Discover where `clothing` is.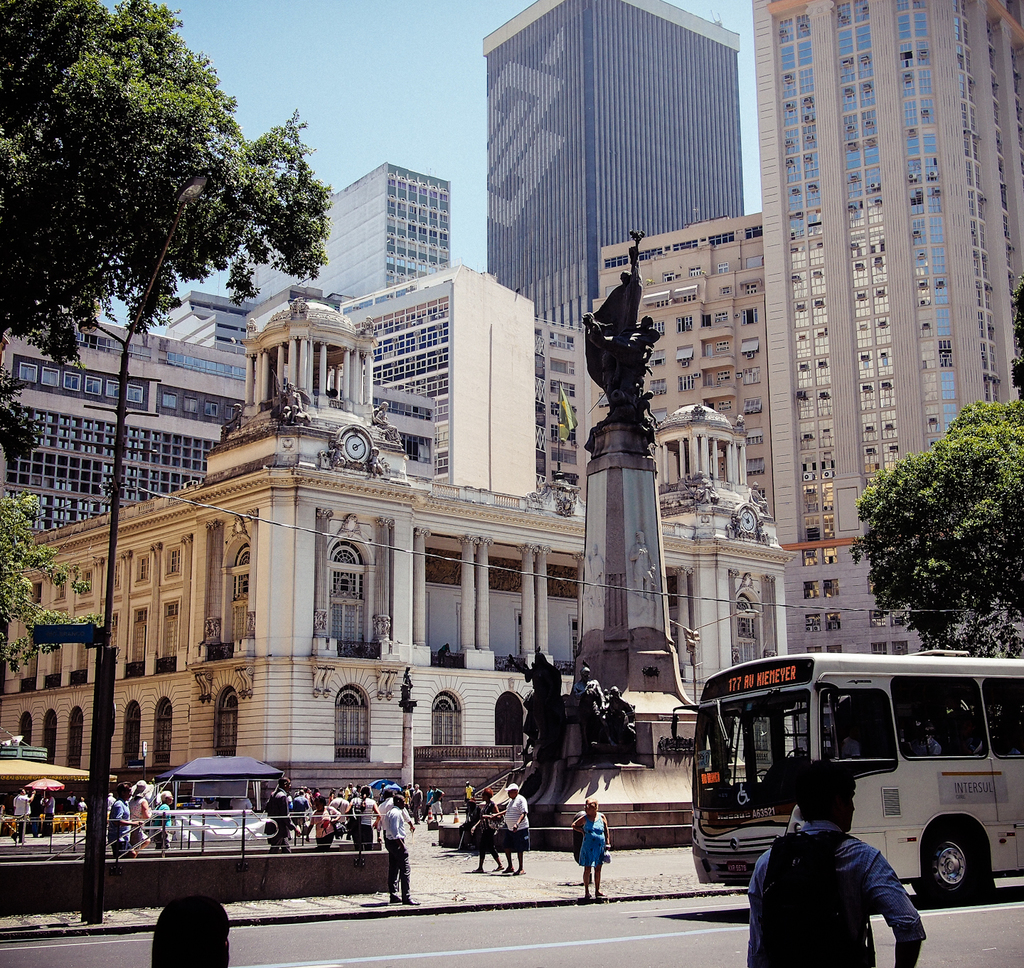
Discovered at 153/801/169/843.
